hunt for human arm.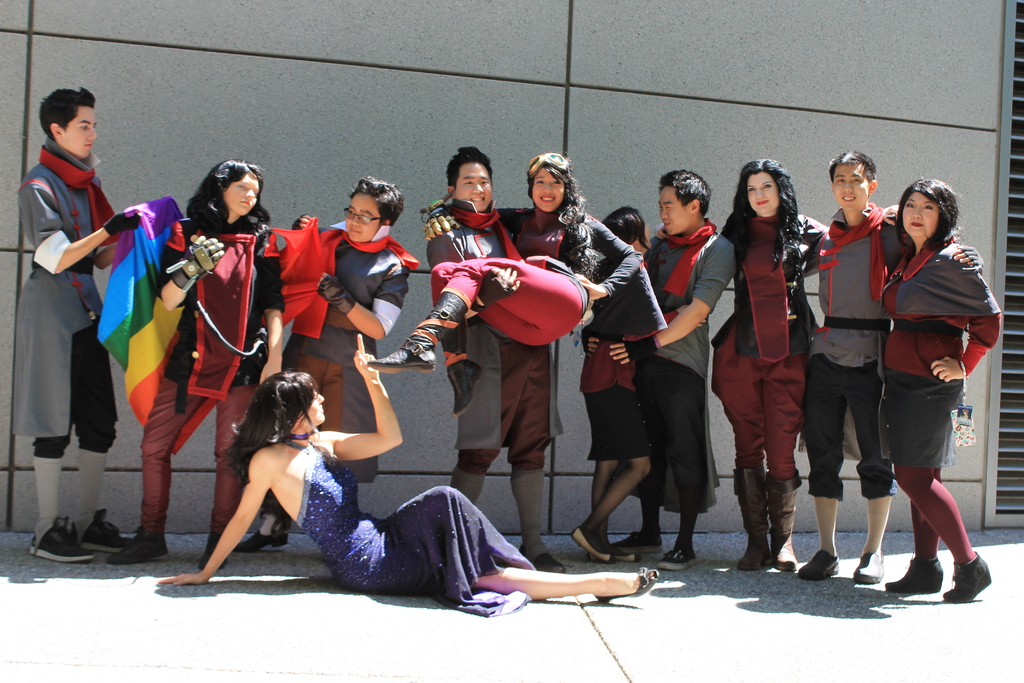
Hunted down at (left=931, top=270, right=1002, bottom=384).
